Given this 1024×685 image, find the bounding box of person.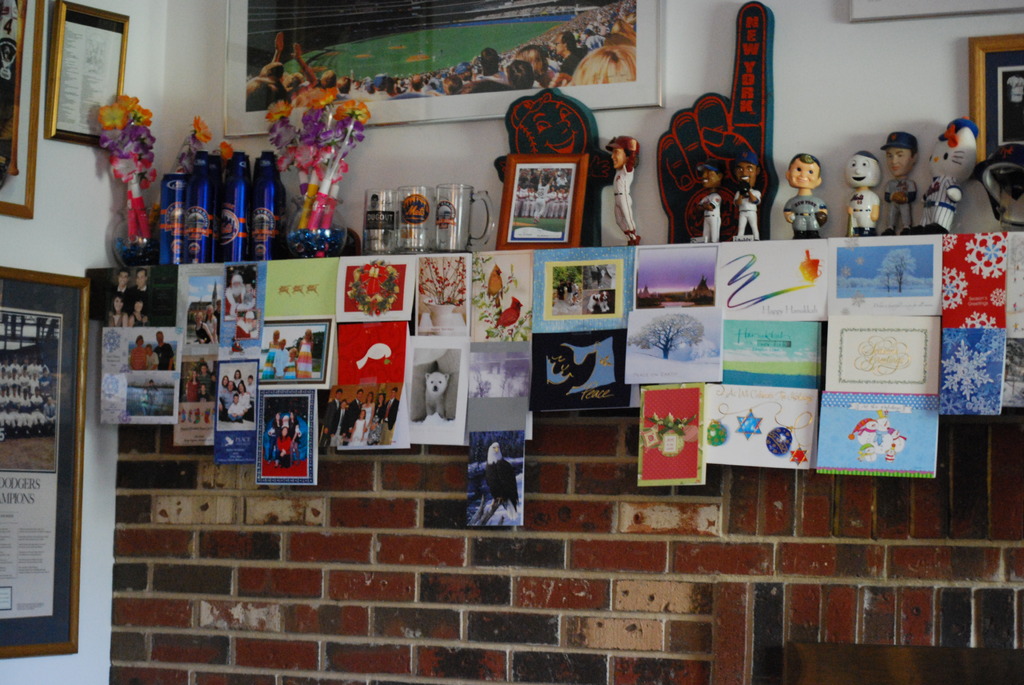
box(881, 130, 916, 232).
